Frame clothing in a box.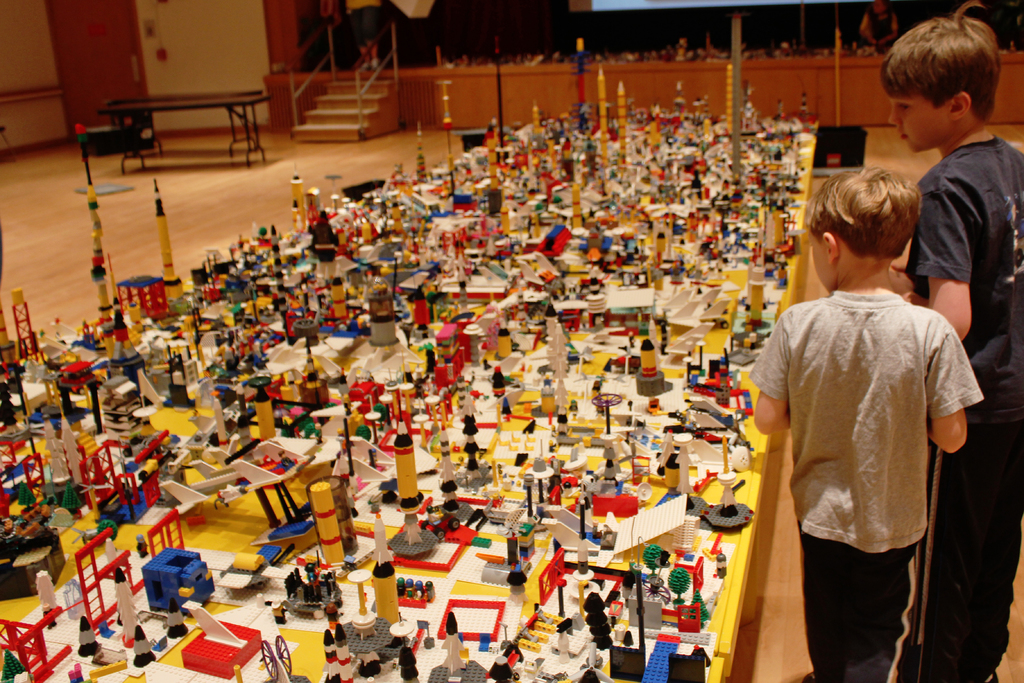
l=766, t=243, r=978, b=649.
